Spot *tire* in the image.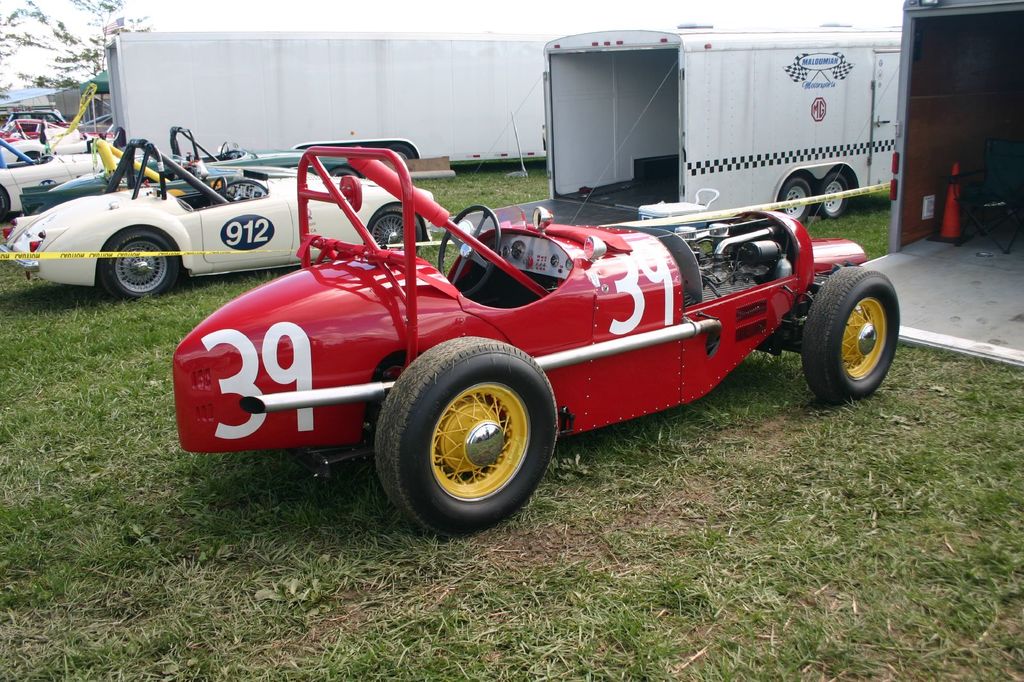
*tire* found at region(102, 228, 175, 301).
